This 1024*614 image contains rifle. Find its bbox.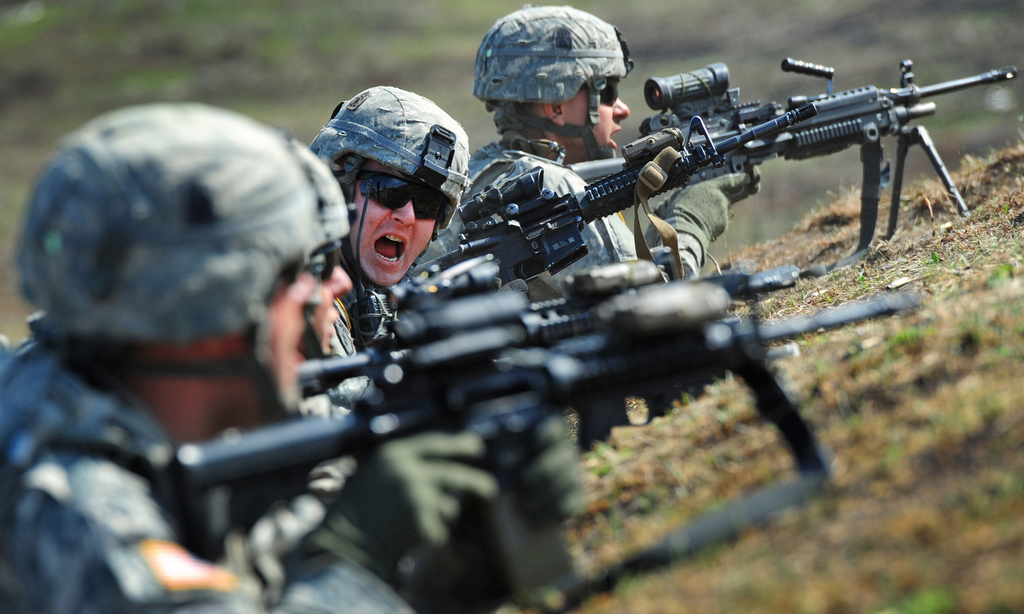
left=392, top=113, right=820, bottom=291.
